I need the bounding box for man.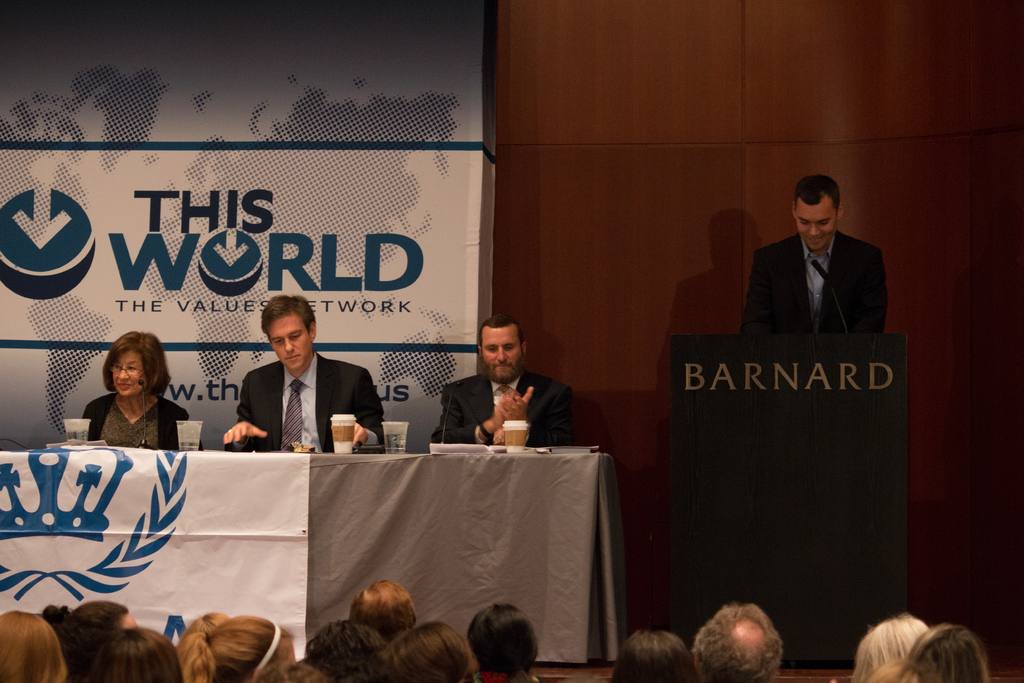
Here it is: <box>695,604,783,682</box>.
